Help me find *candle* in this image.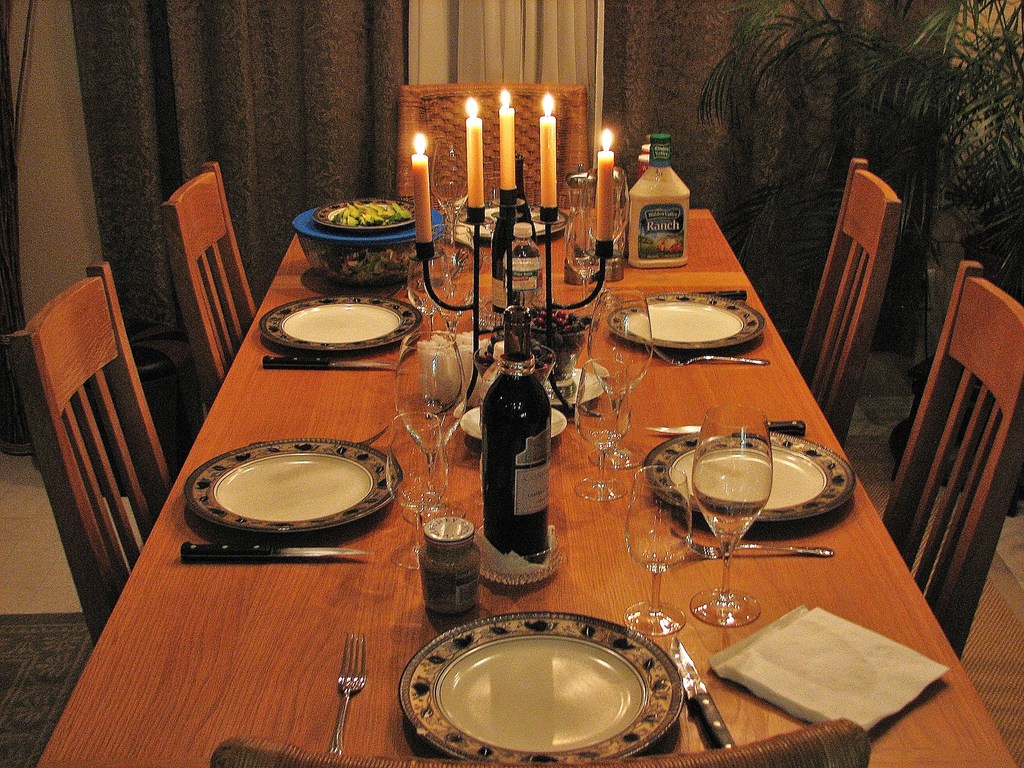
Found it: (left=598, top=127, right=617, bottom=245).
